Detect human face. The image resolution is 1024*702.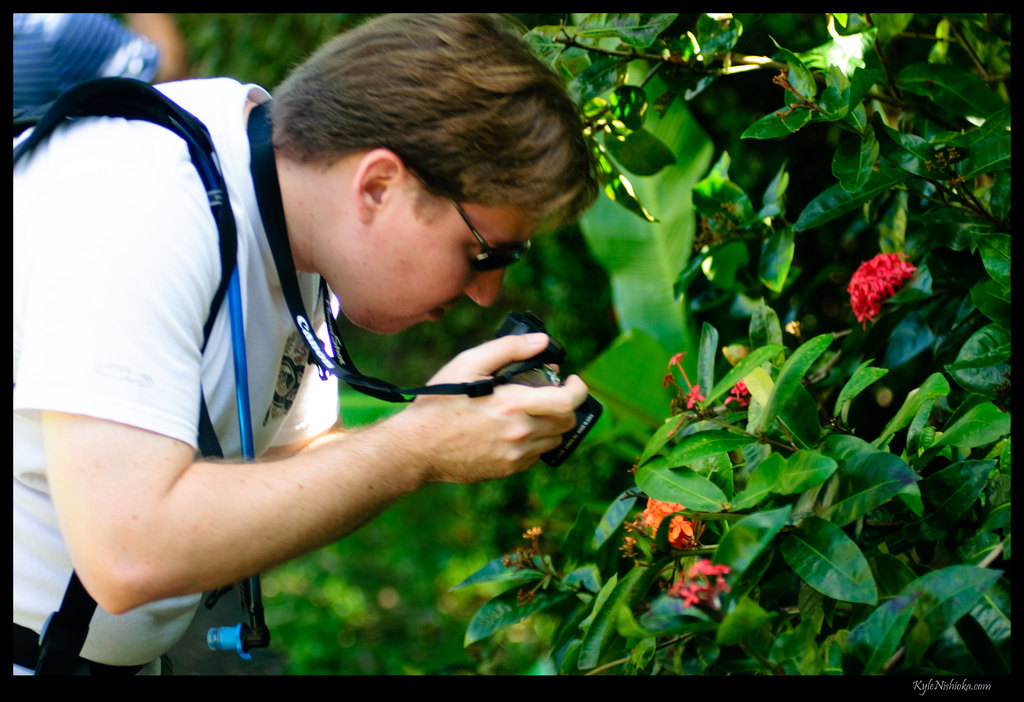
x1=337, y1=180, x2=544, y2=333.
